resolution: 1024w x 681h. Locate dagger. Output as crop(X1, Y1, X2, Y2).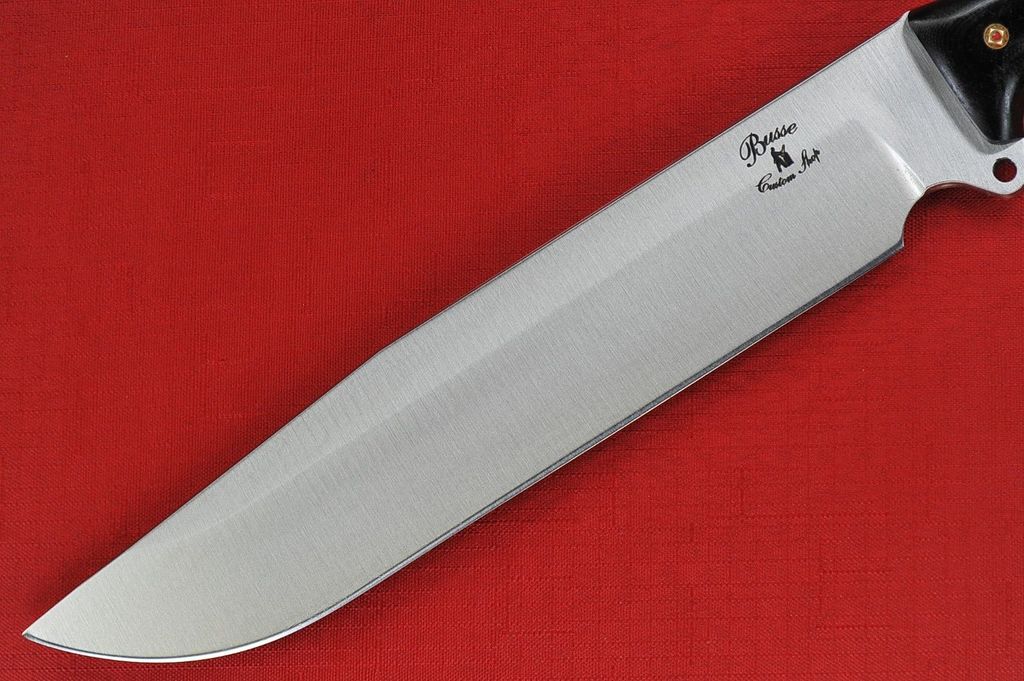
crop(23, 0, 1023, 664).
